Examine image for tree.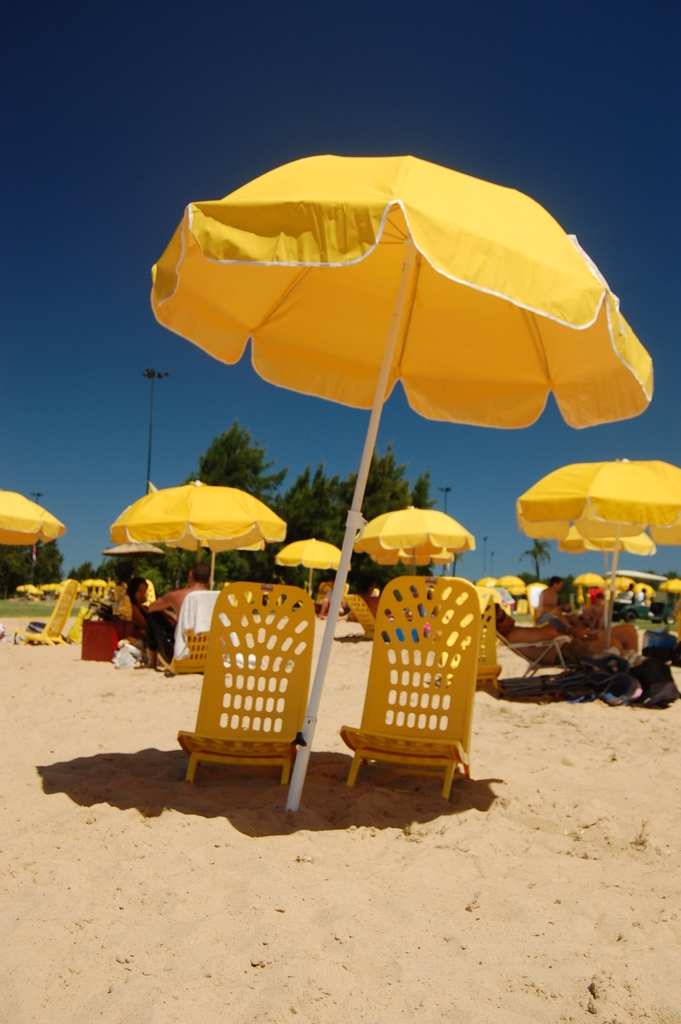
Examination result: (x1=185, y1=428, x2=288, y2=509).
